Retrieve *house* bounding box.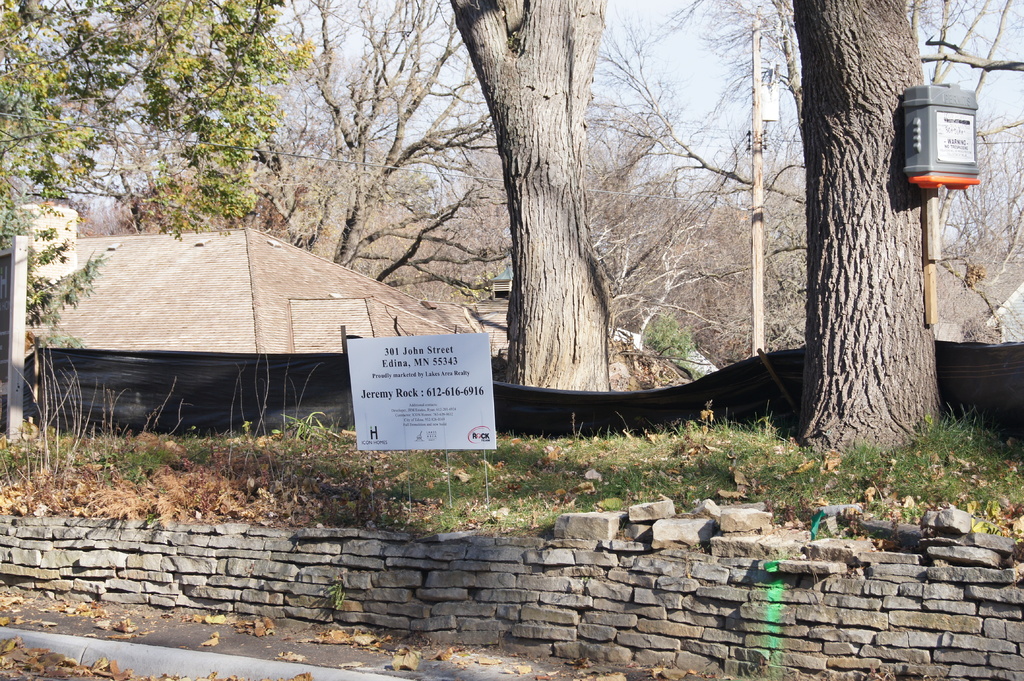
Bounding box: box(0, 202, 509, 440).
